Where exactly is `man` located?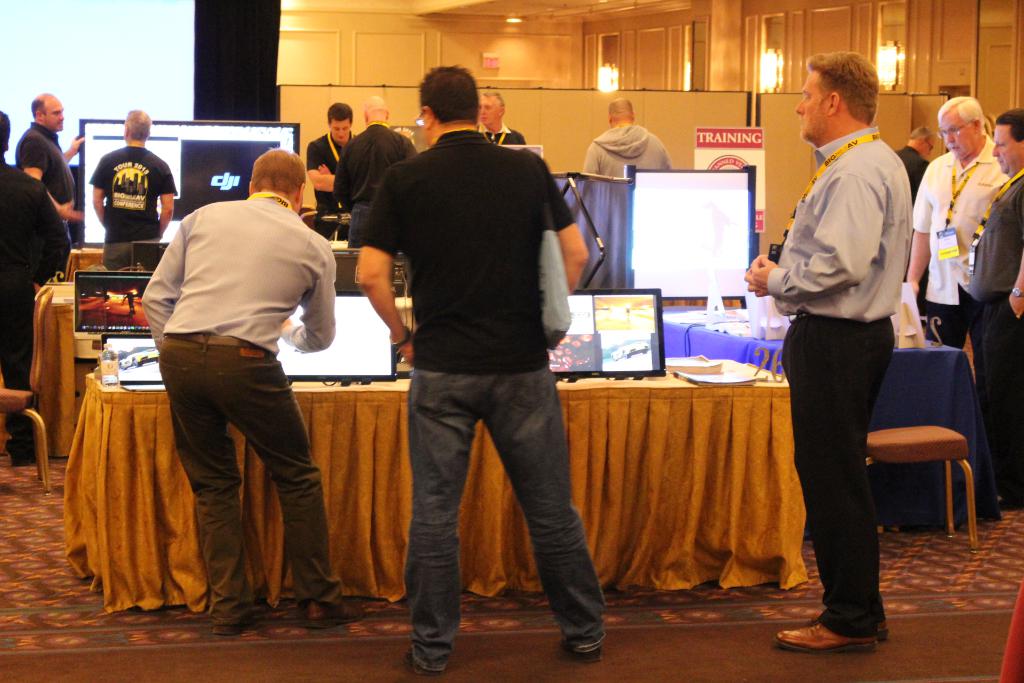
Its bounding box is pyautogui.locateOnScreen(14, 89, 94, 231).
